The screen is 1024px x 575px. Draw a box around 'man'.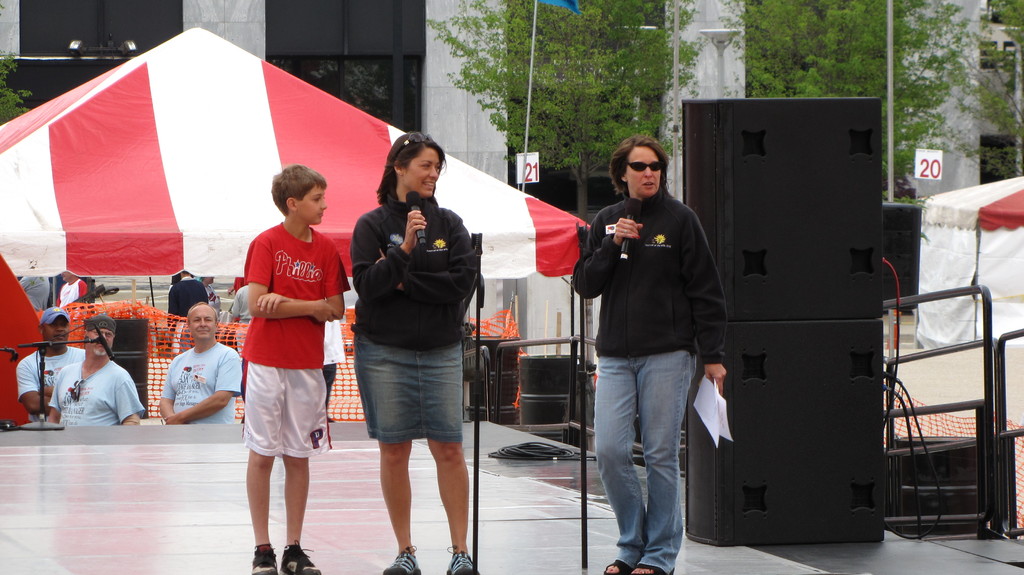
[left=572, top=125, right=733, bottom=548].
